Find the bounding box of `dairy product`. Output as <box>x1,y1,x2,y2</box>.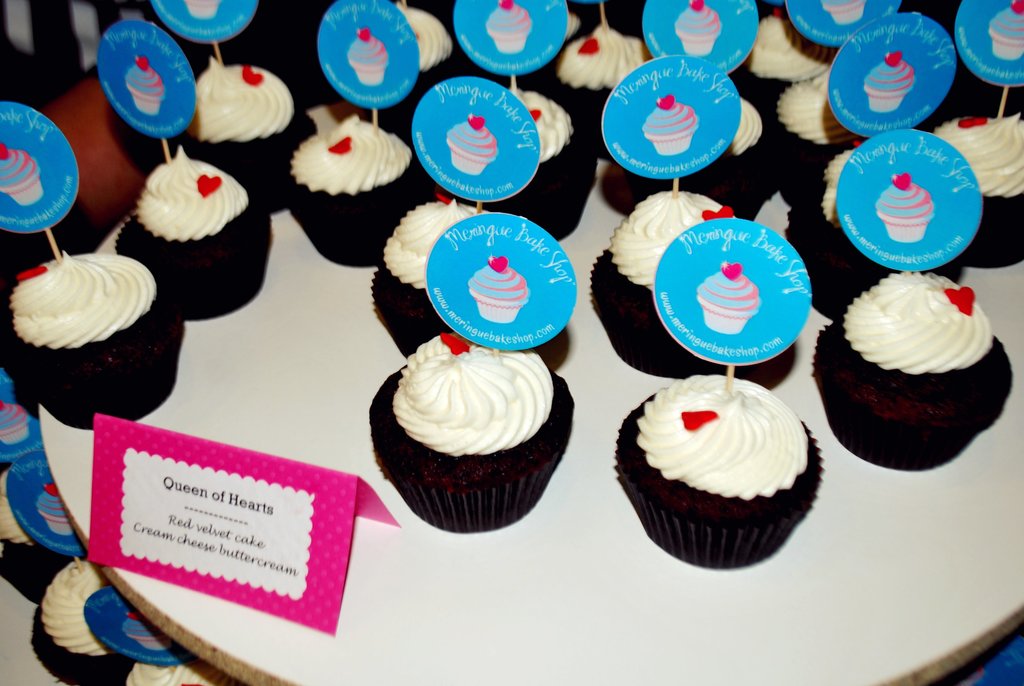
<box>741,2,836,87</box>.
